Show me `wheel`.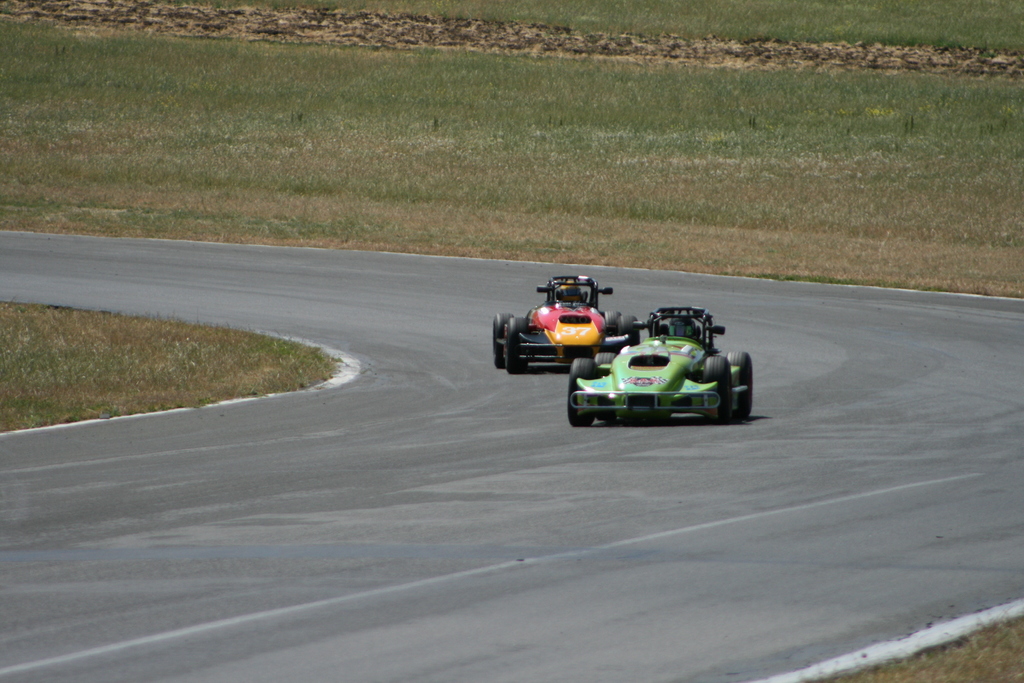
`wheel` is here: x1=614 y1=311 x2=643 y2=352.
